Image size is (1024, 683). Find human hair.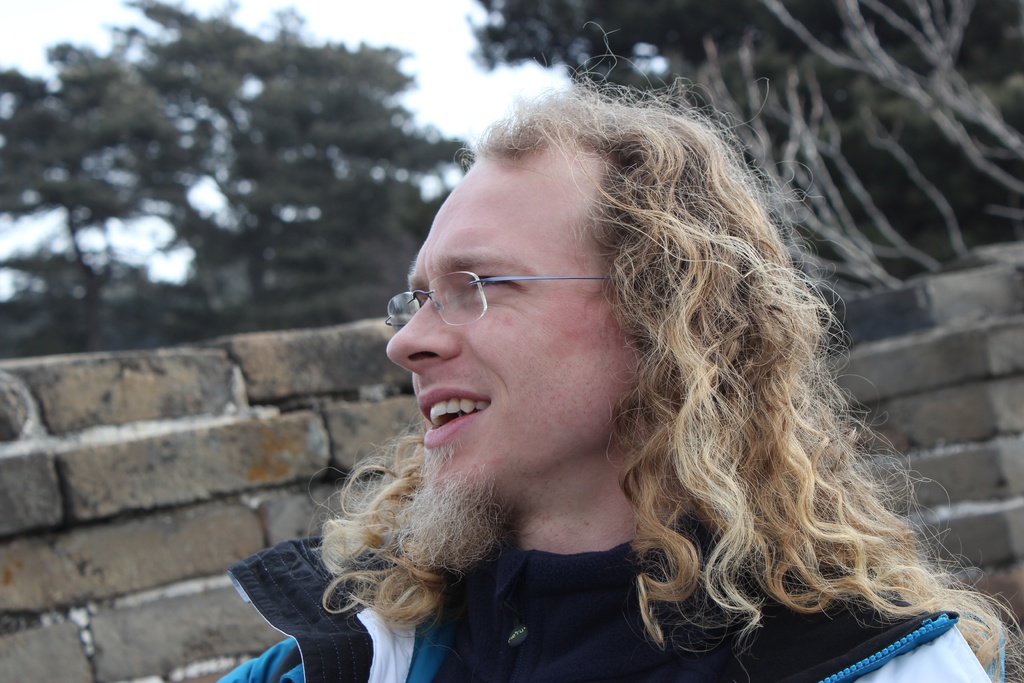
x1=367, y1=80, x2=962, y2=643.
